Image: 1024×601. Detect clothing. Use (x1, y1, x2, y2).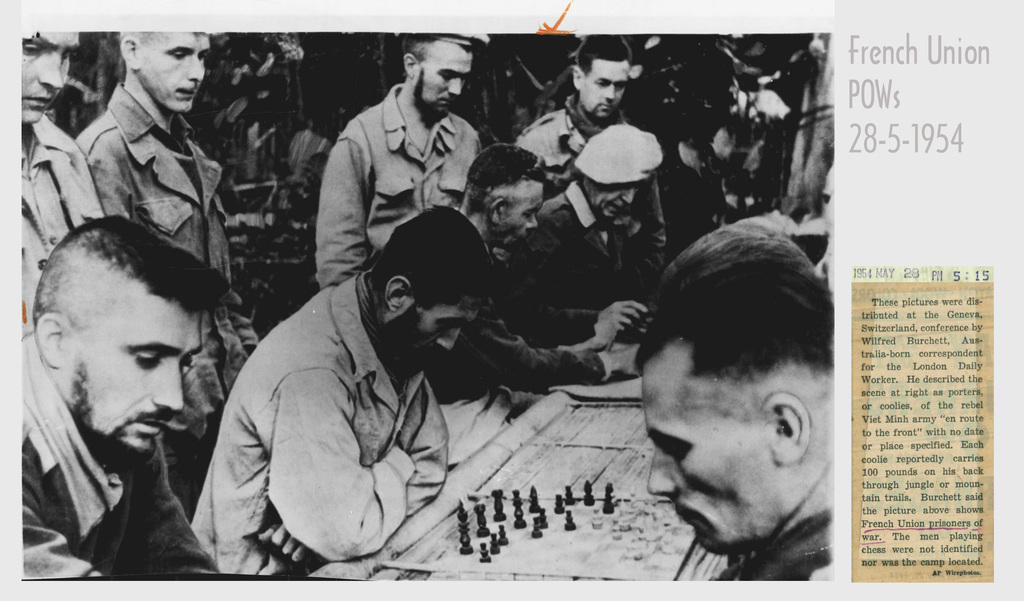
(17, 327, 210, 577).
